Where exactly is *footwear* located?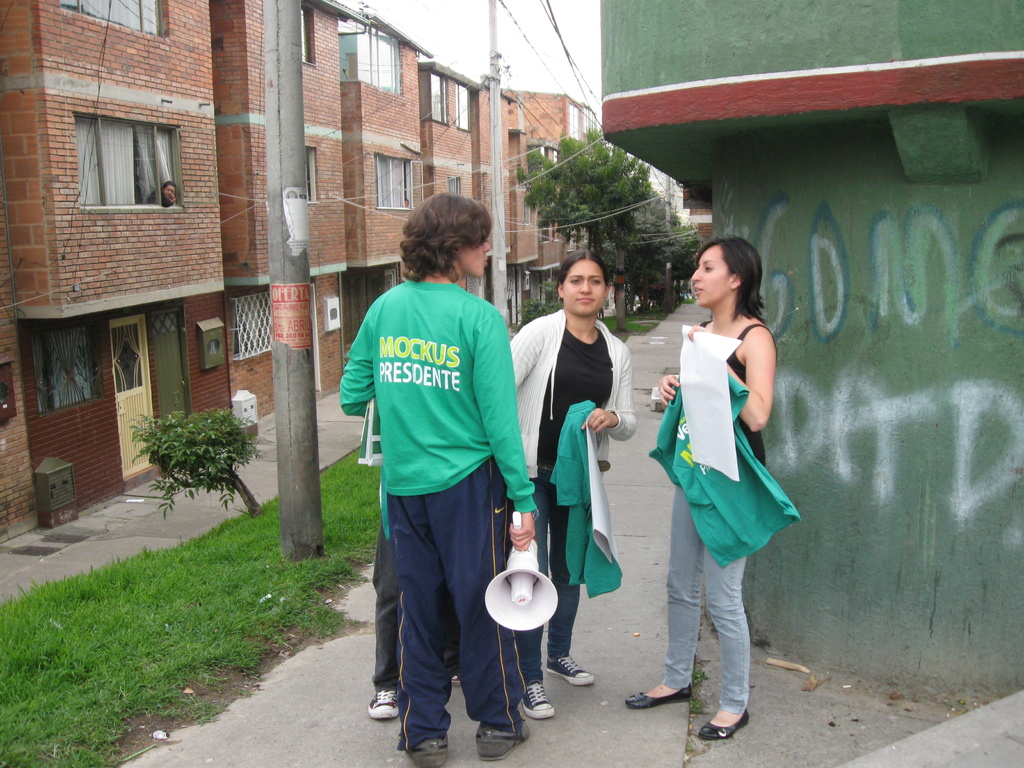
Its bounding box is <box>402,723,451,767</box>.
